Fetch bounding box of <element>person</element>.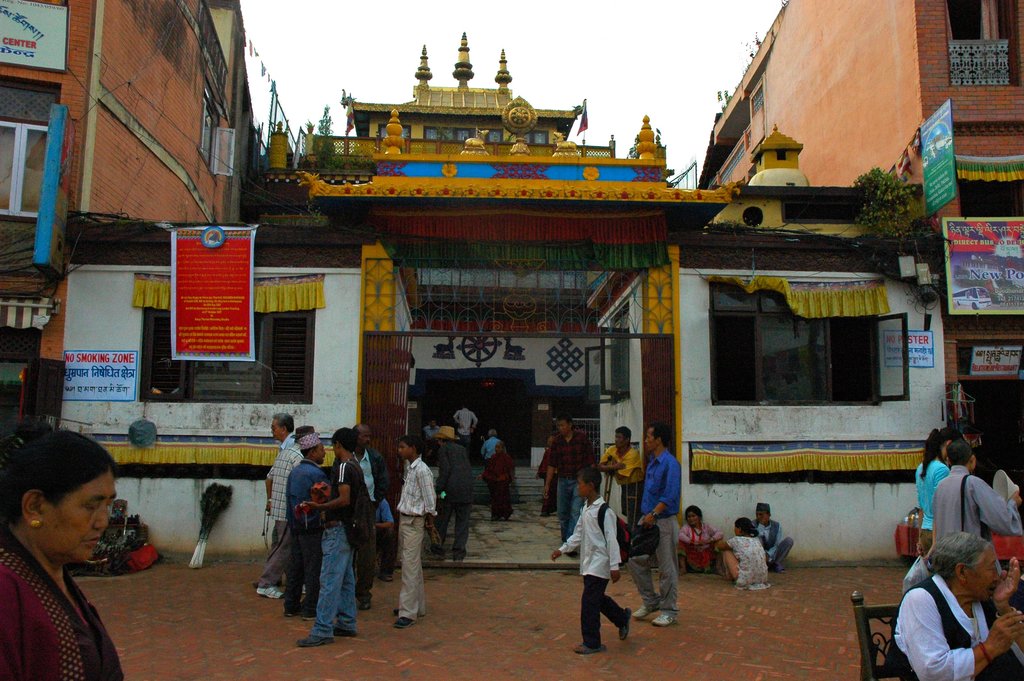
Bbox: 476,441,515,519.
